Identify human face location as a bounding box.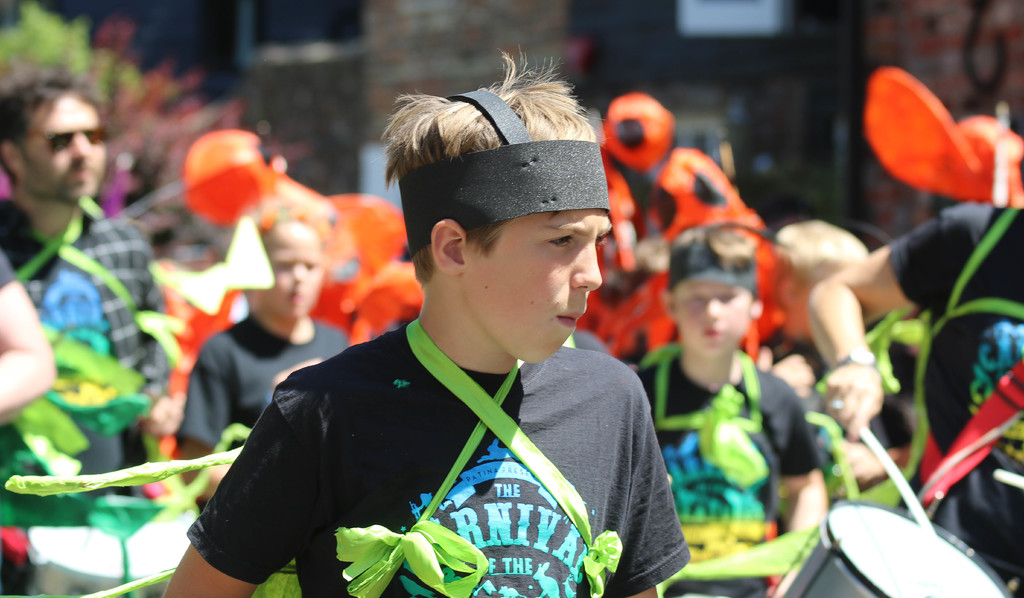
detection(11, 93, 112, 199).
